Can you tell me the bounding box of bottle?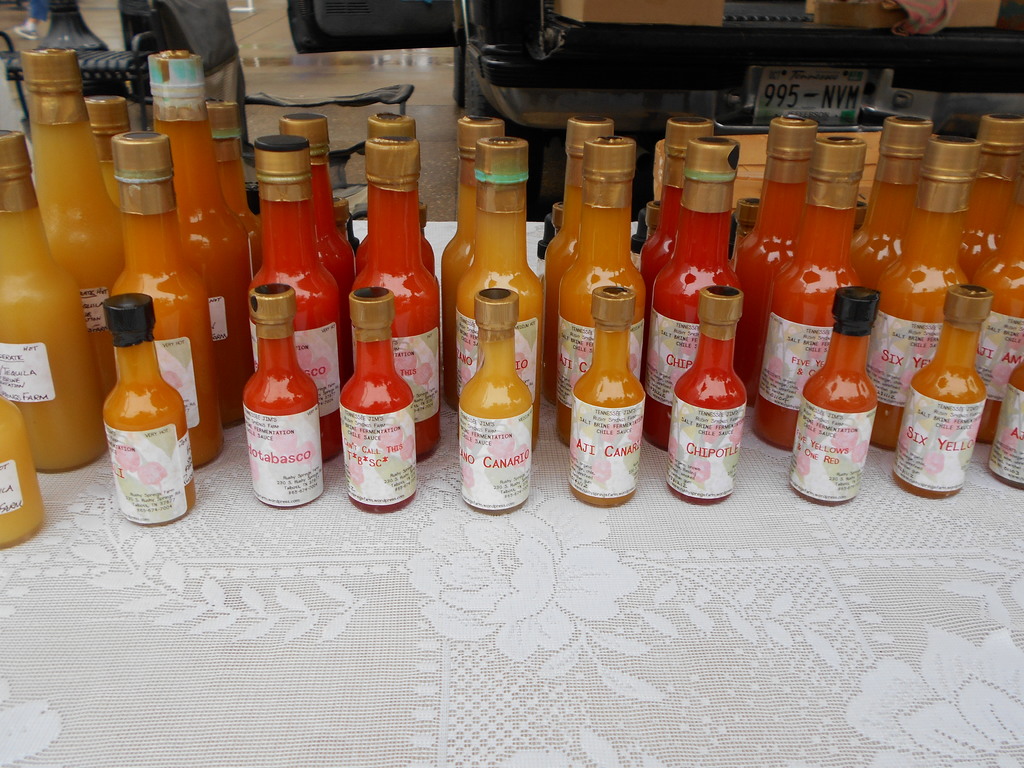
select_region(250, 133, 343, 463).
